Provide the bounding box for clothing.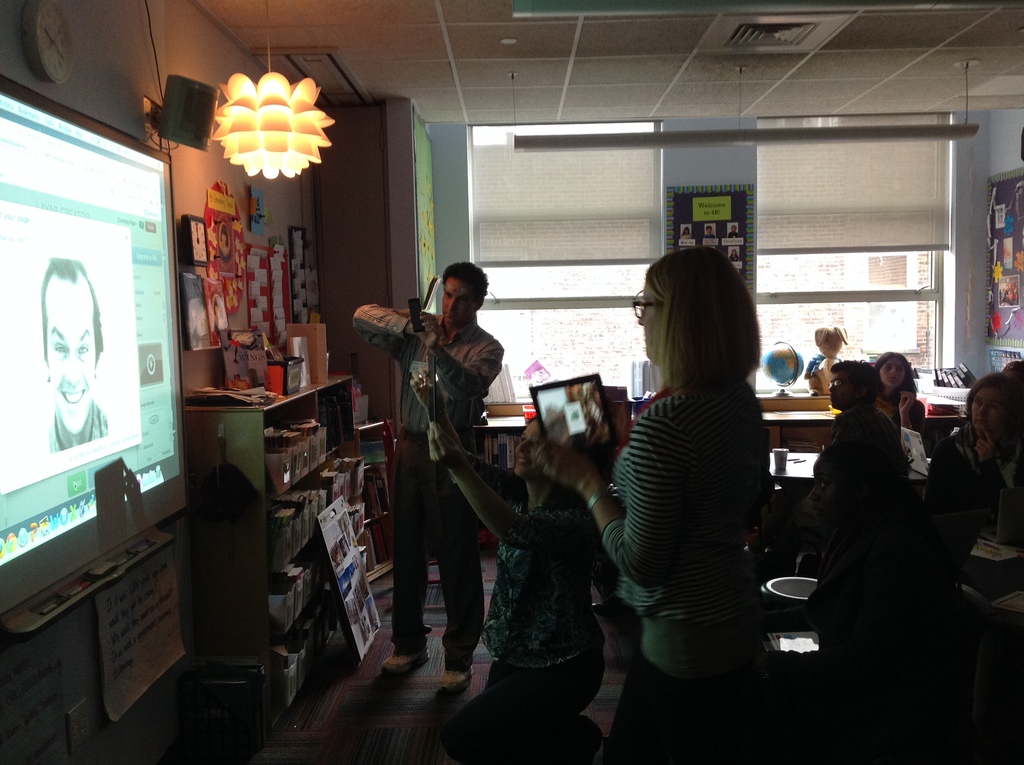
<bbox>605, 394, 787, 764</bbox>.
